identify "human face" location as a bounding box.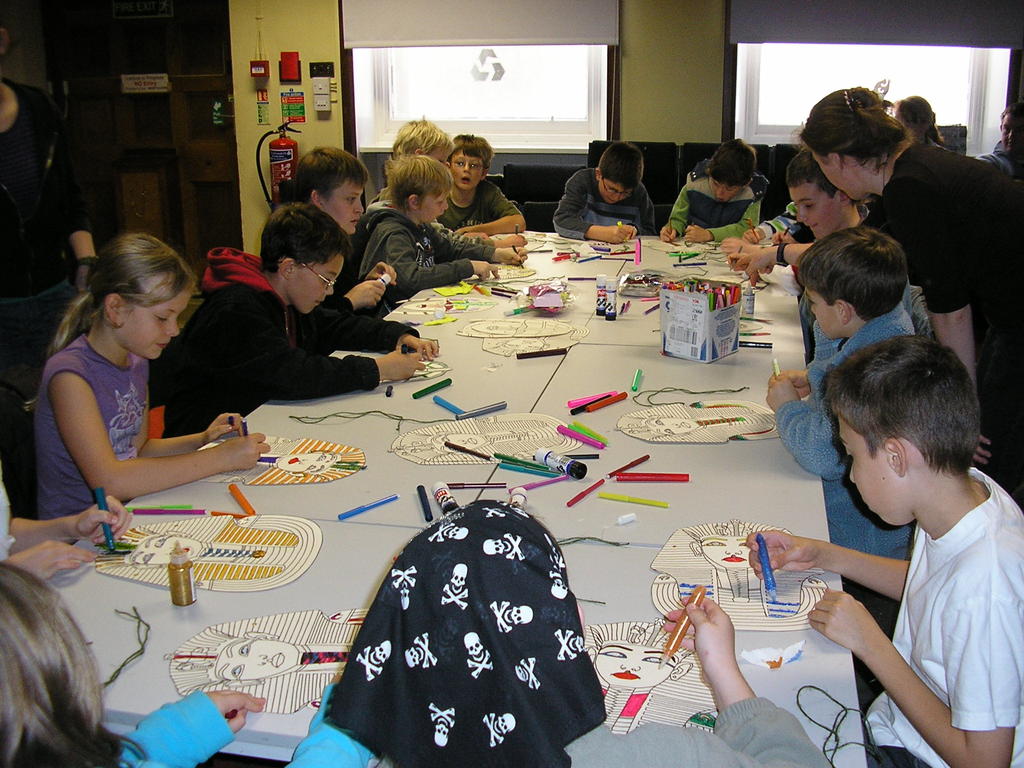
122, 289, 192, 360.
